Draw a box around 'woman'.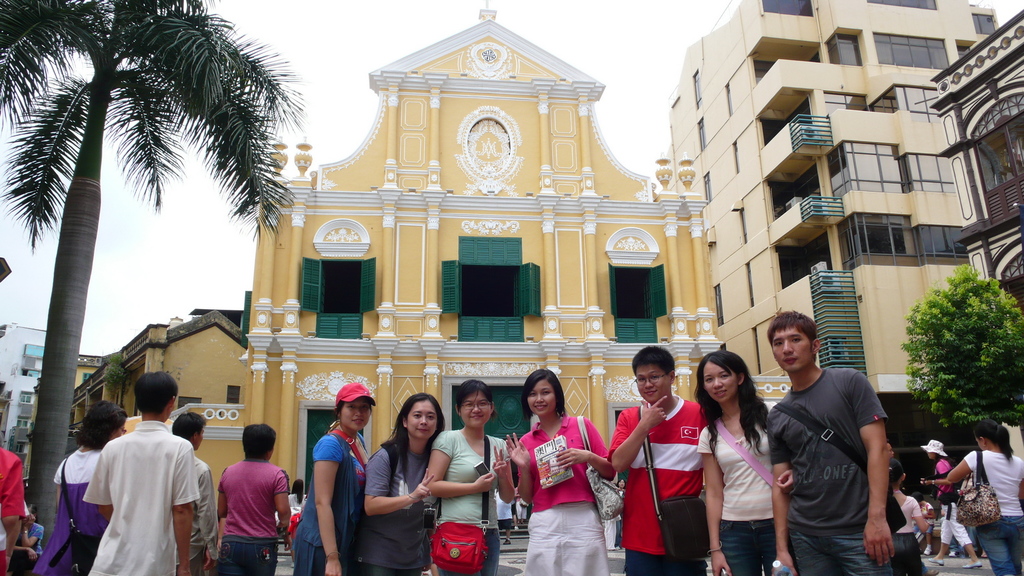
[left=920, top=437, right=986, bottom=566].
